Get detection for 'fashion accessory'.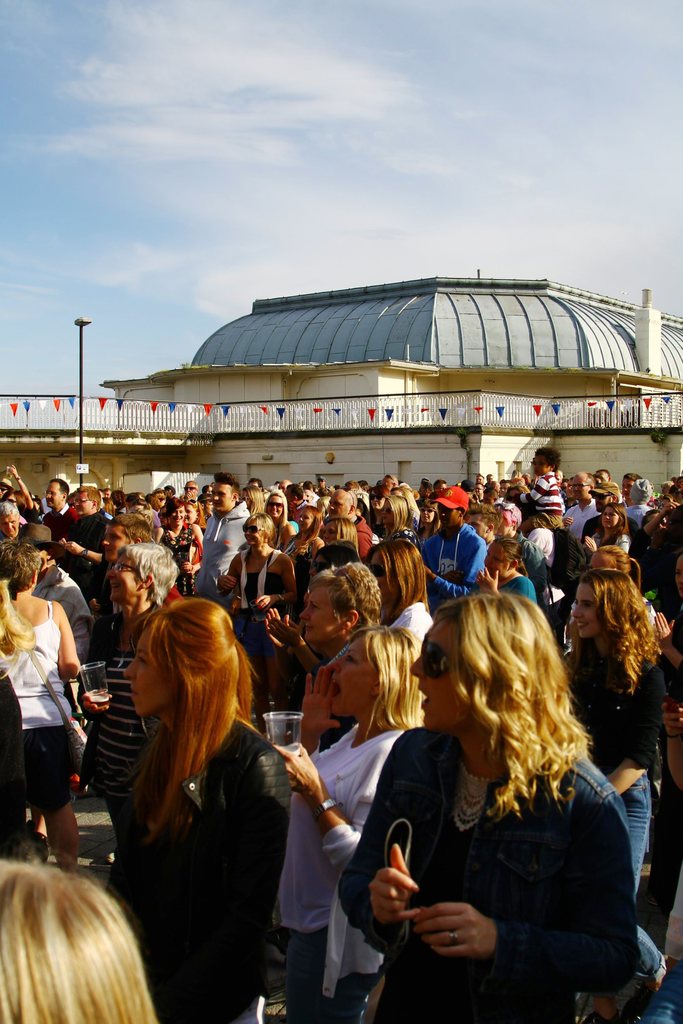
Detection: [430,486,469,510].
